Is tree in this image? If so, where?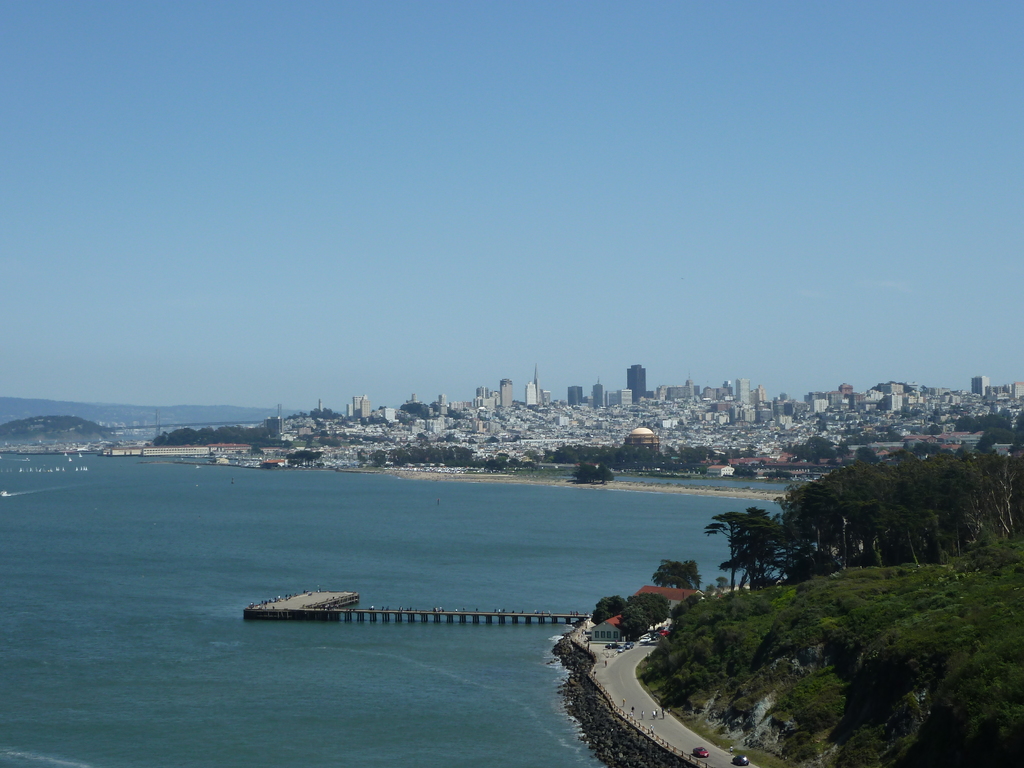
Yes, at BBox(572, 438, 721, 487).
